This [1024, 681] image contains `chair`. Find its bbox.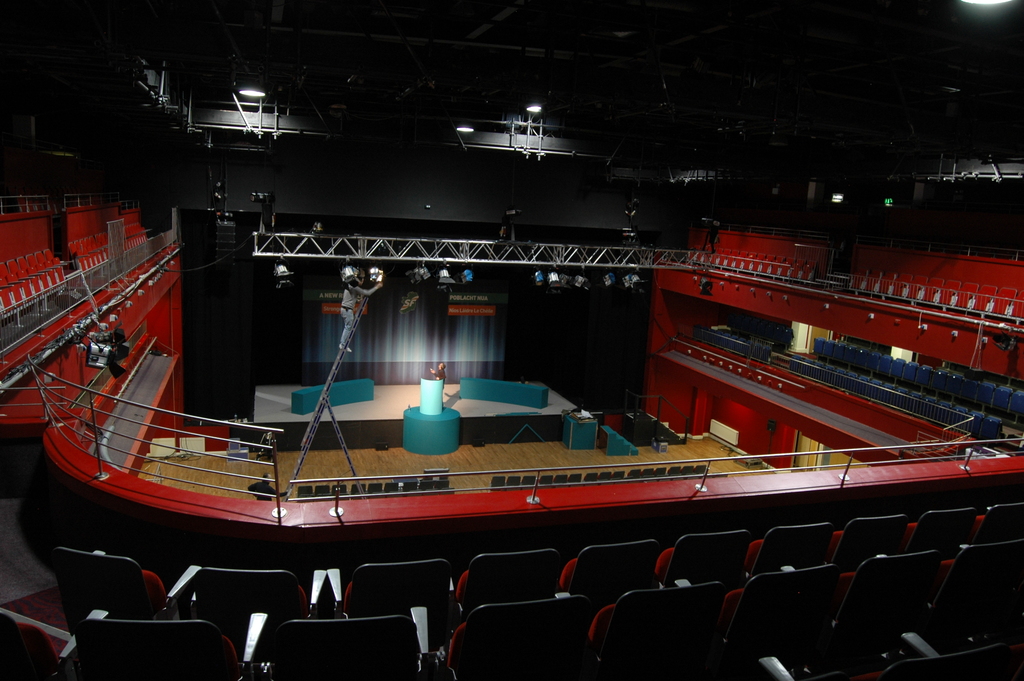
[369,479,383,498].
